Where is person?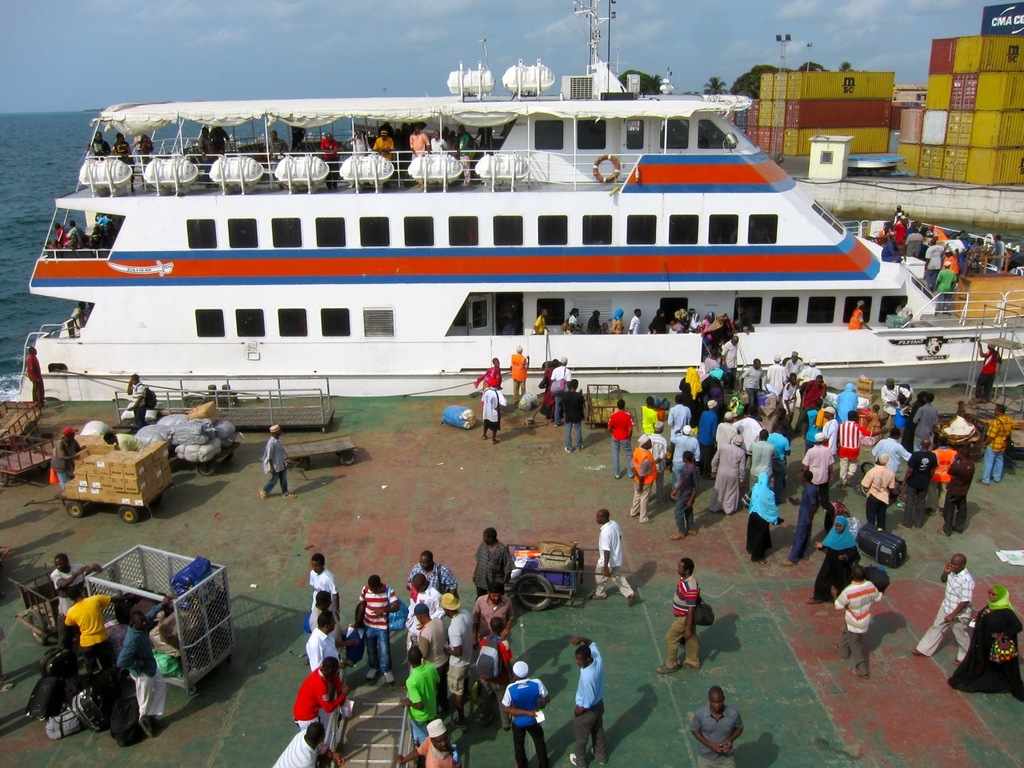
crop(634, 436, 660, 524).
